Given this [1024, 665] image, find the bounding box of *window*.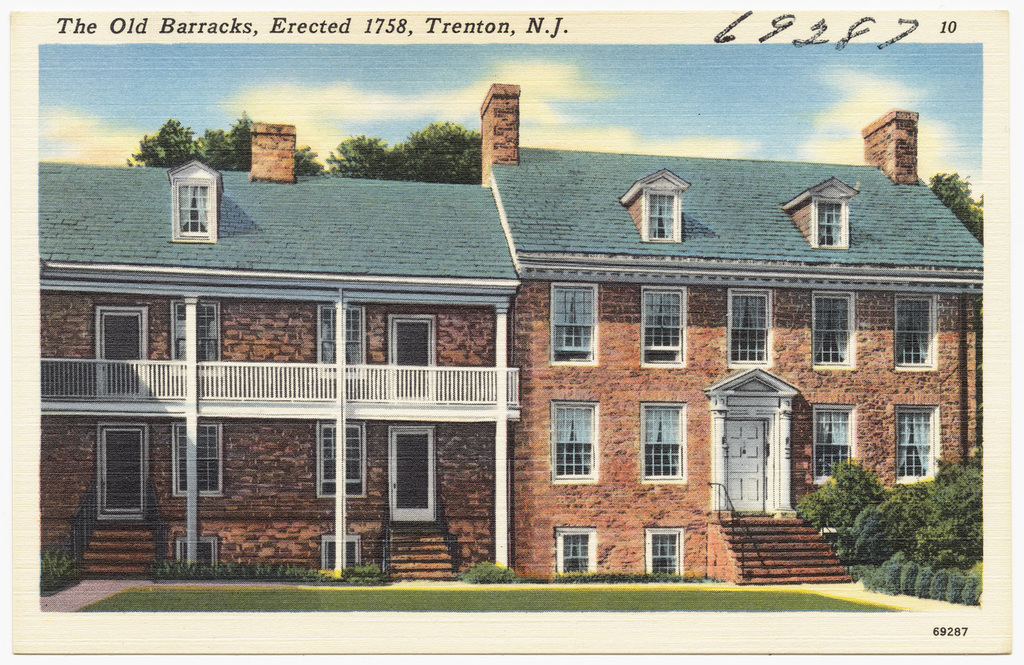
select_region(889, 290, 937, 368).
